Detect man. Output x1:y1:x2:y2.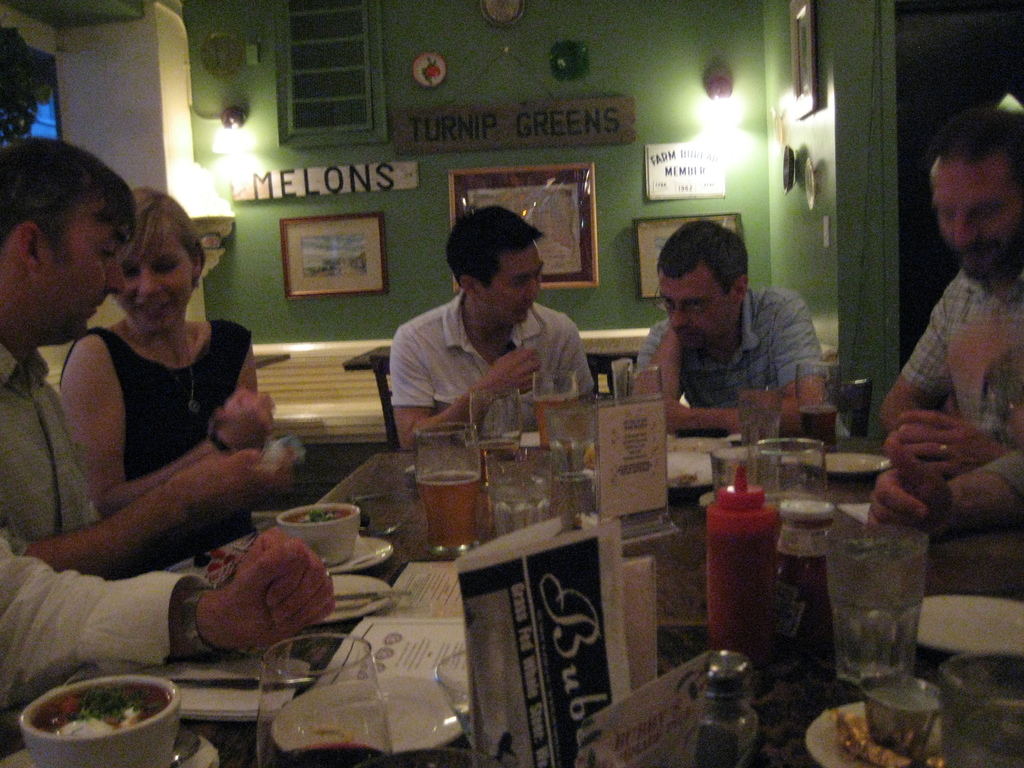
619:225:834:420.
